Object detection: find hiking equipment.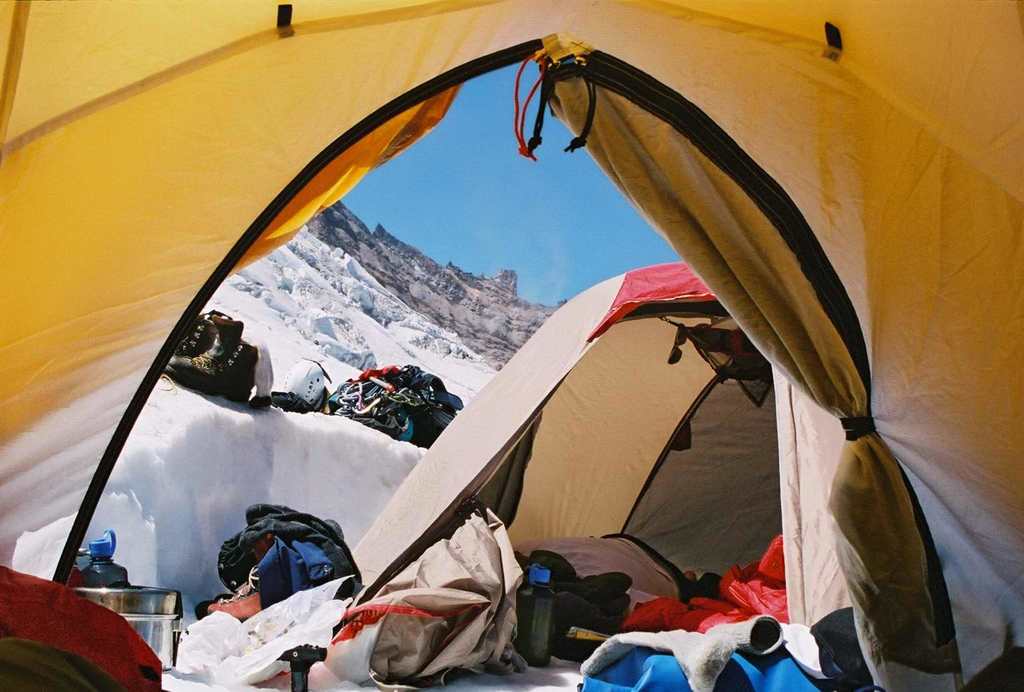
0 0 1023 691.
